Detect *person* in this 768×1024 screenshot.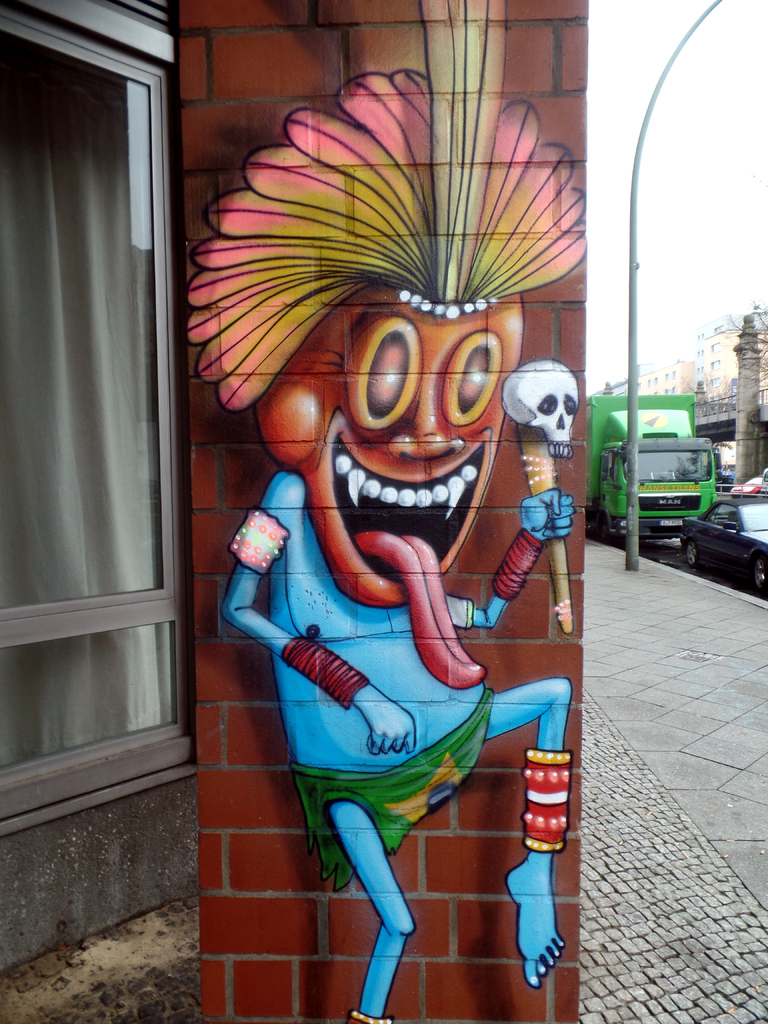
Detection: [x1=186, y1=81, x2=584, y2=970].
